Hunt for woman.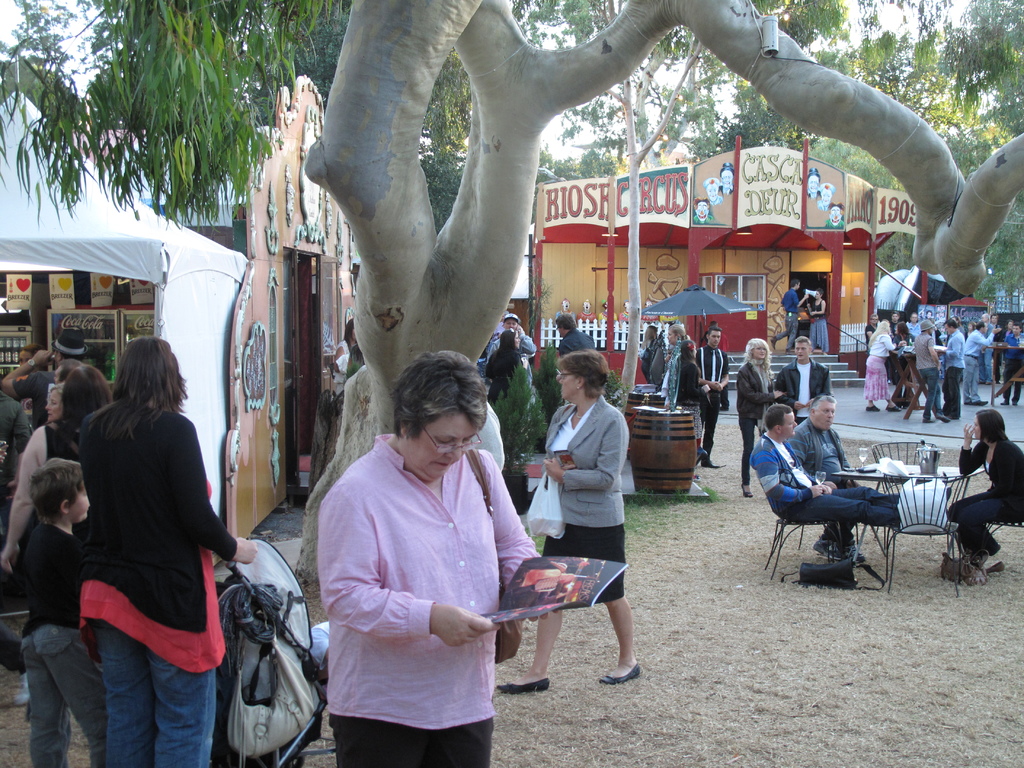
Hunted down at x1=739 y1=339 x2=783 y2=496.
